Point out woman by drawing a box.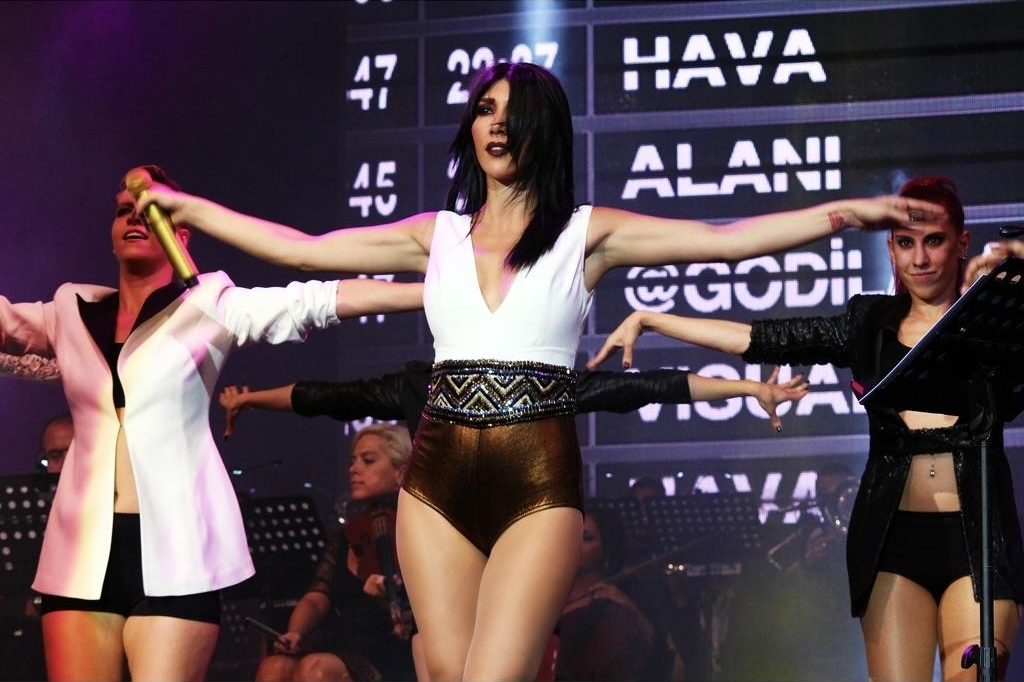
[570, 171, 1023, 681].
